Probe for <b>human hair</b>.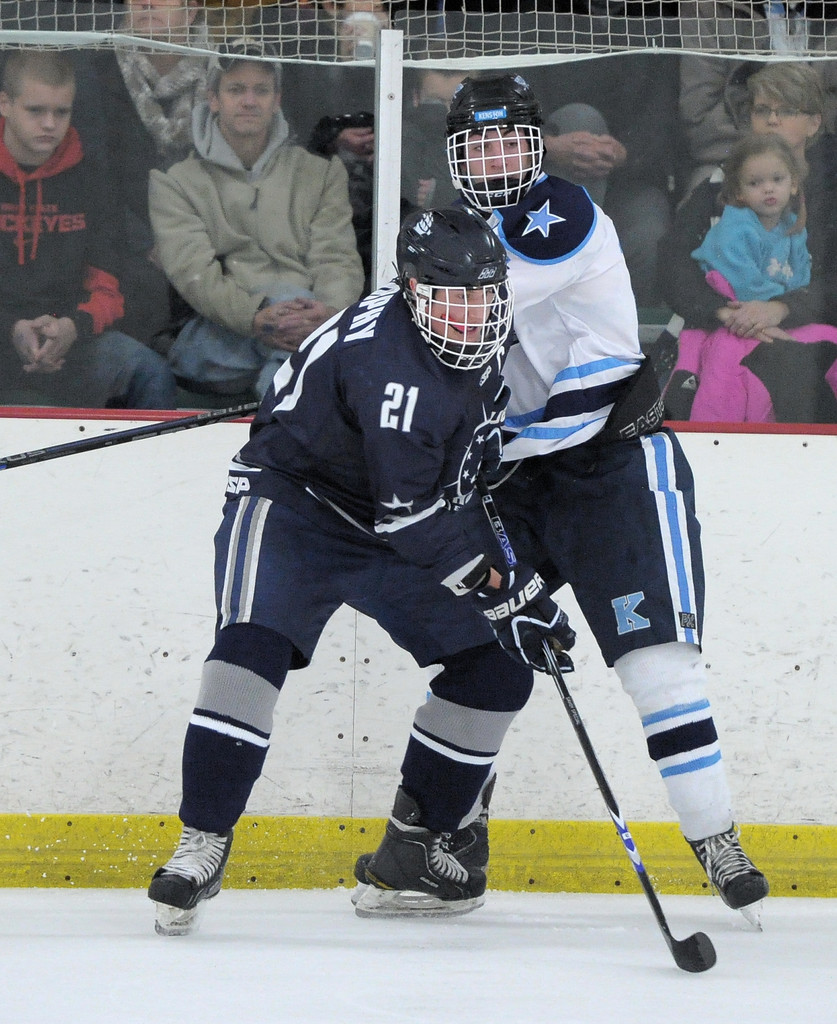
Probe result: 750,56,822,120.
